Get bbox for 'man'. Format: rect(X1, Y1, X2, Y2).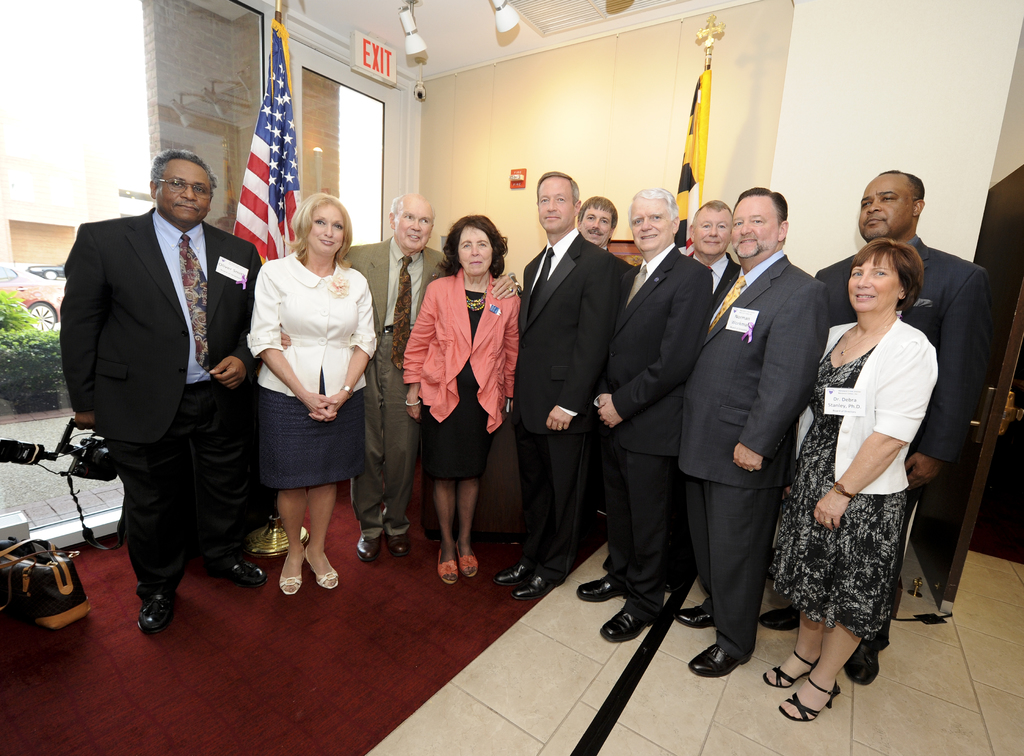
rect(492, 167, 619, 600).
